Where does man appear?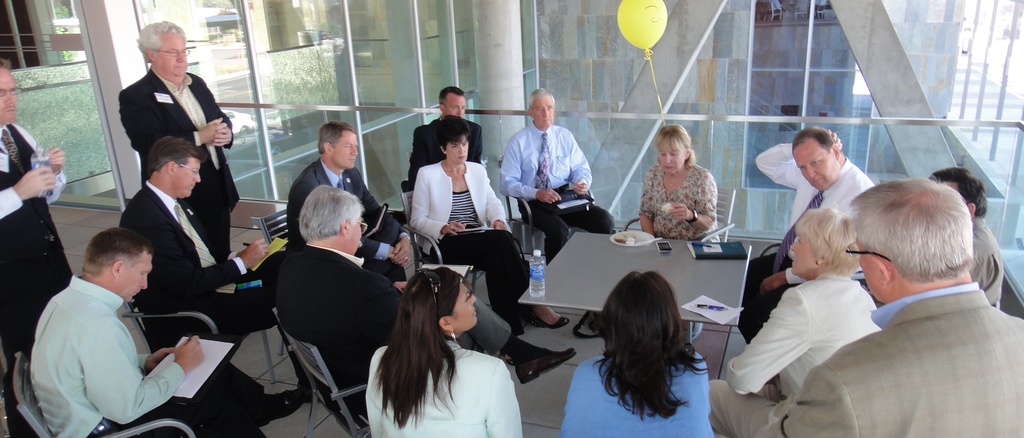
Appears at [407, 93, 492, 171].
